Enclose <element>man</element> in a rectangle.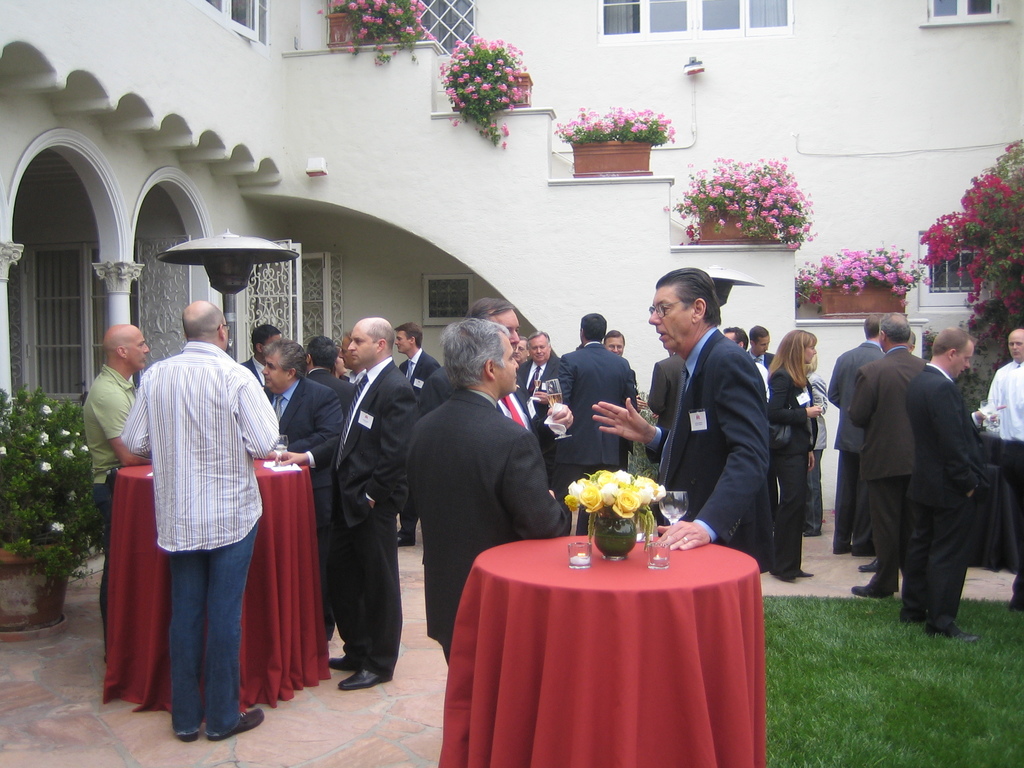
l=511, t=337, r=529, b=365.
